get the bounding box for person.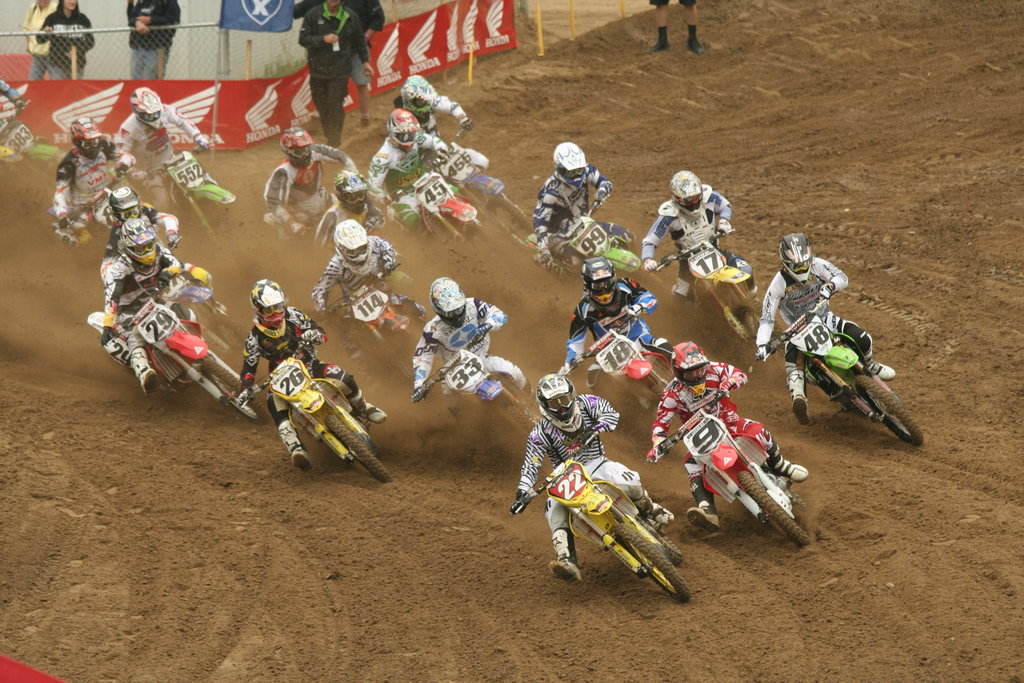
[312,171,383,255].
